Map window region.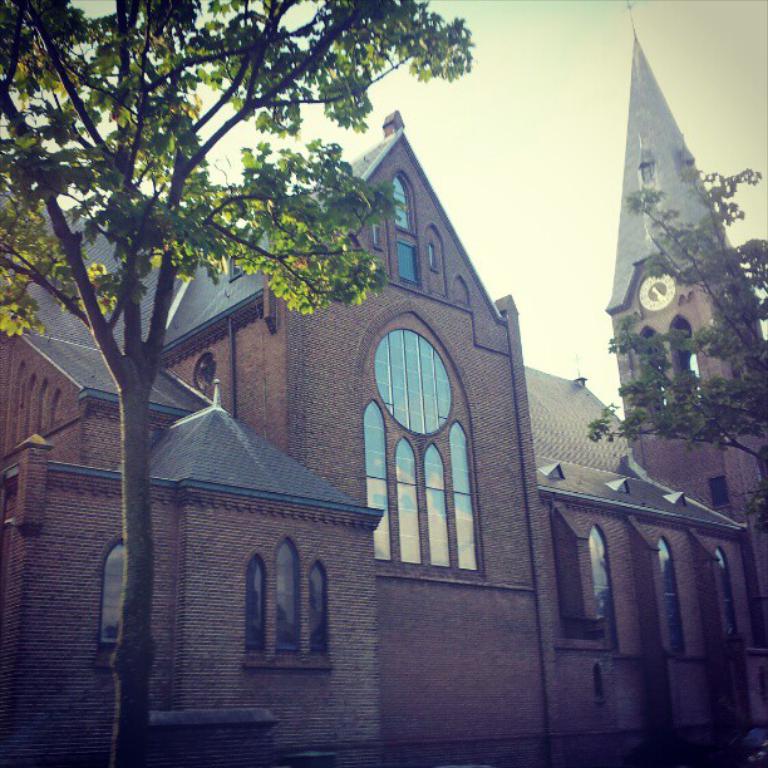
Mapped to {"left": 269, "top": 533, "right": 306, "bottom": 656}.
